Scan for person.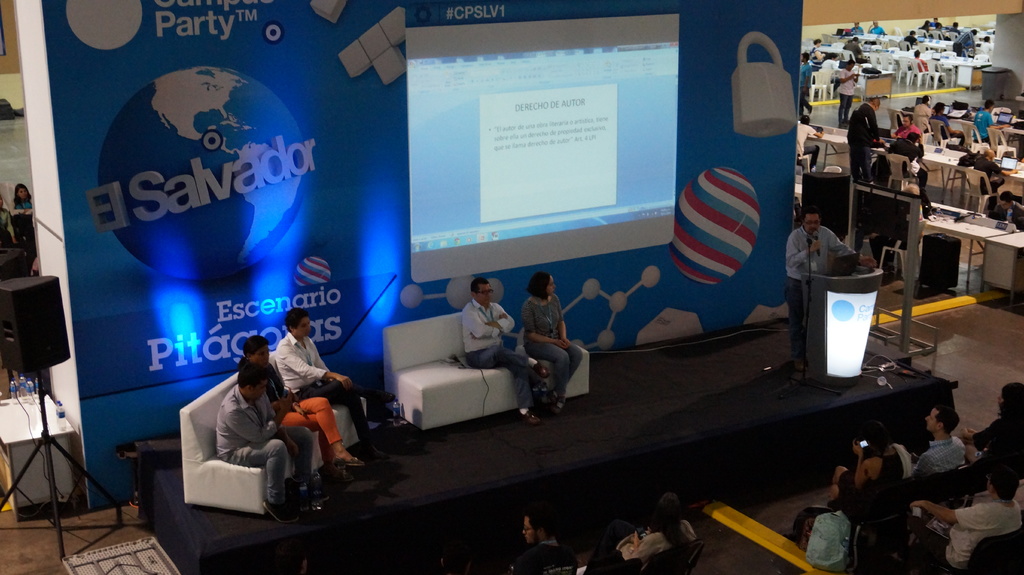
Scan result: x1=794, y1=113, x2=826, y2=169.
